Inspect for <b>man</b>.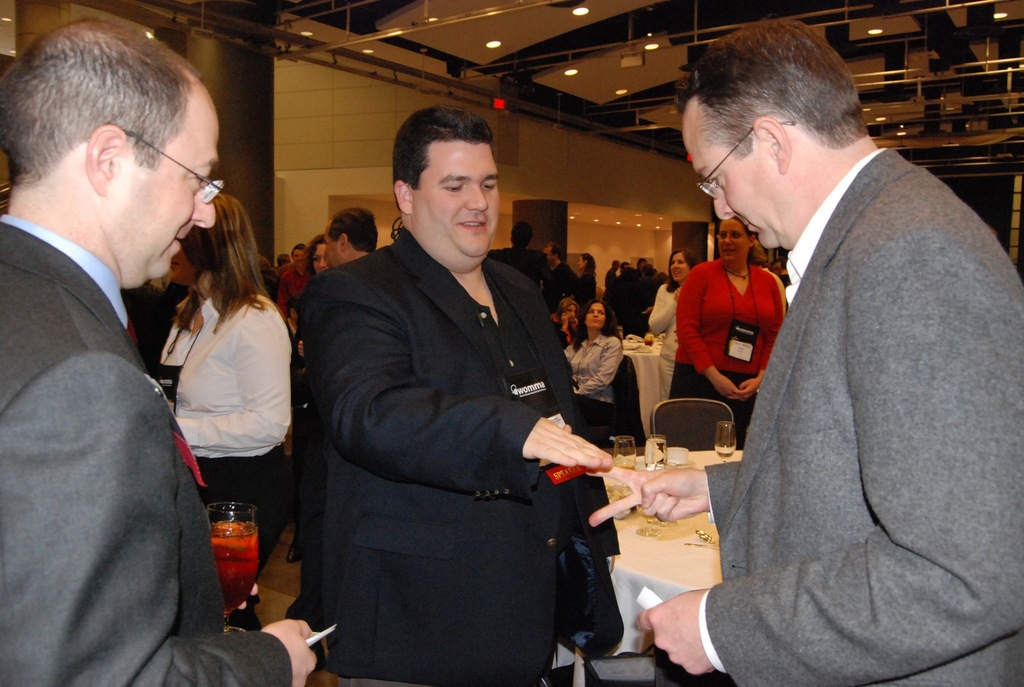
Inspection: 536,244,580,320.
